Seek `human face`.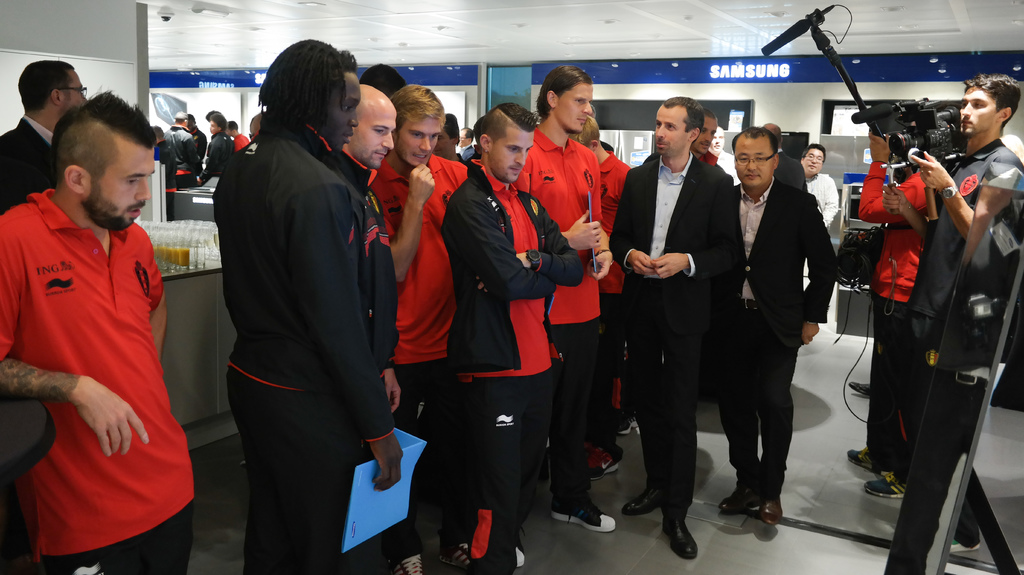
736,135,775,189.
